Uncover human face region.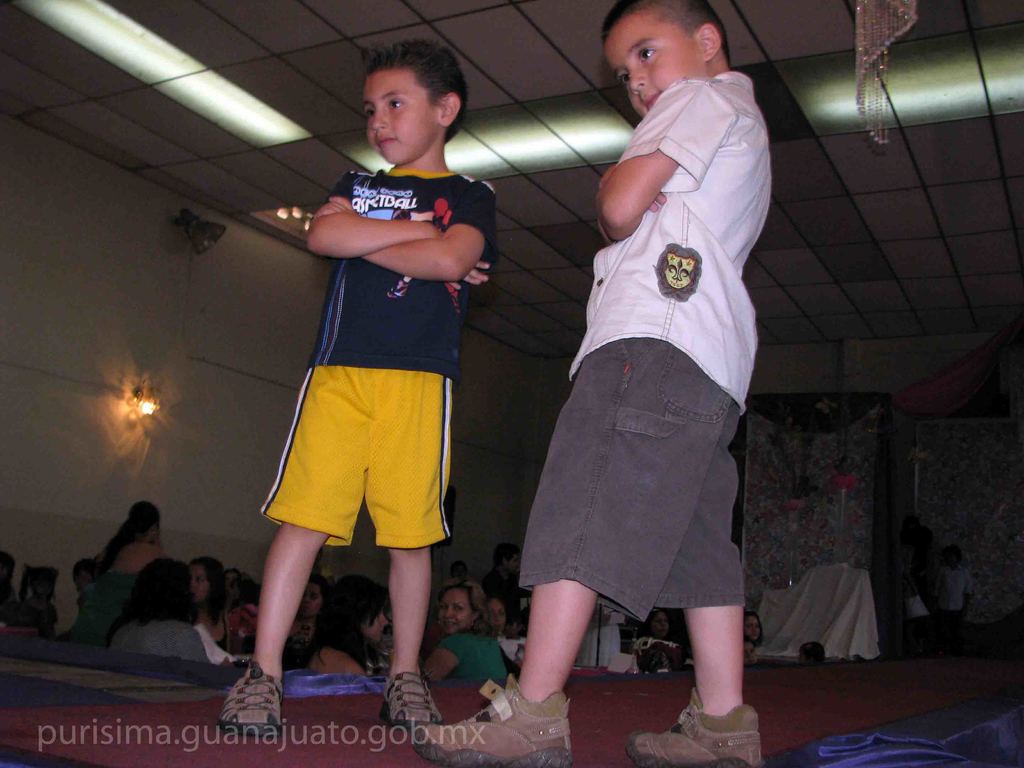
Uncovered: (x1=598, y1=8, x2=704, y2=115).
